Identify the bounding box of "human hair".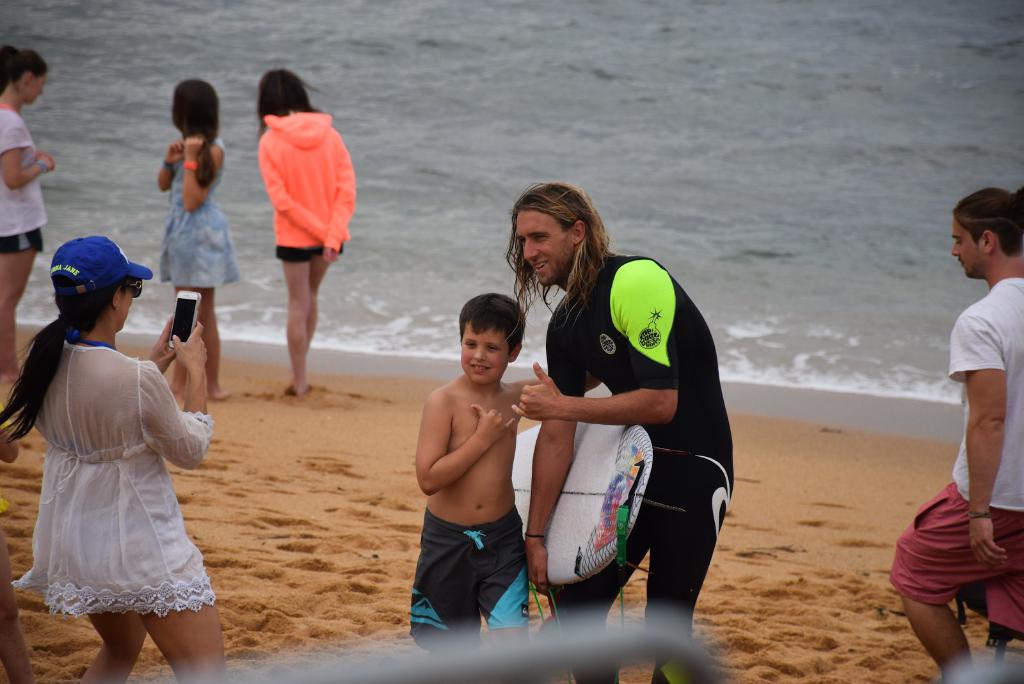
l=0, t=44, r=51, b=86.
